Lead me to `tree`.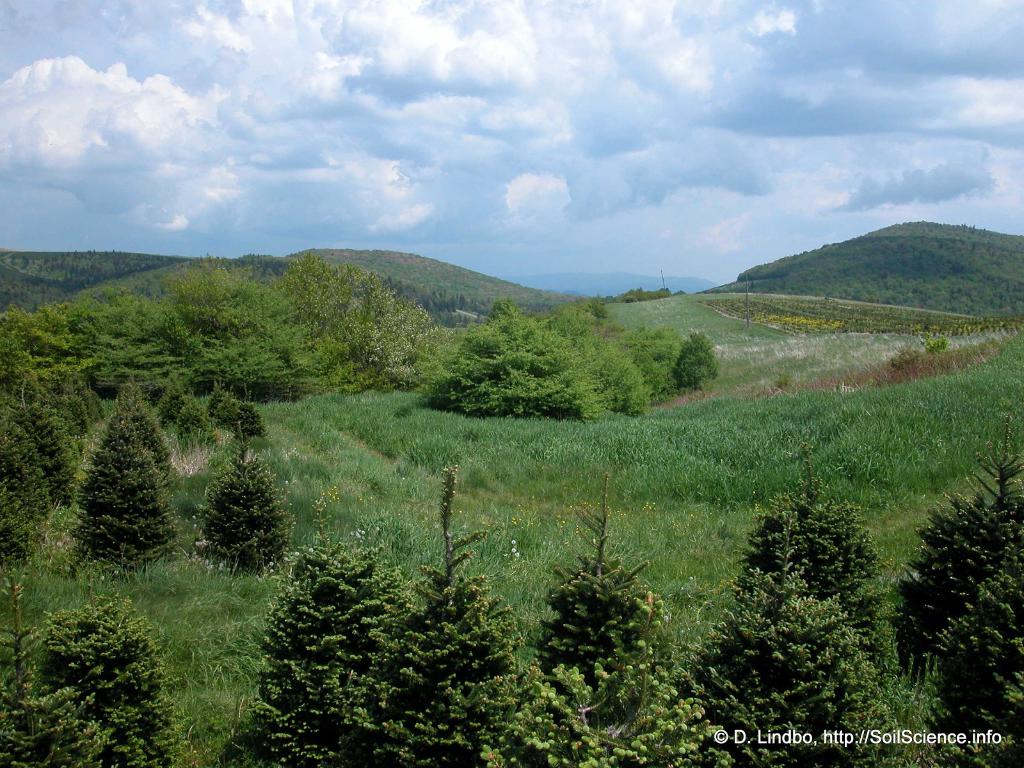
Lead to [x1=113, y1=378, x2=179, y2=478].
